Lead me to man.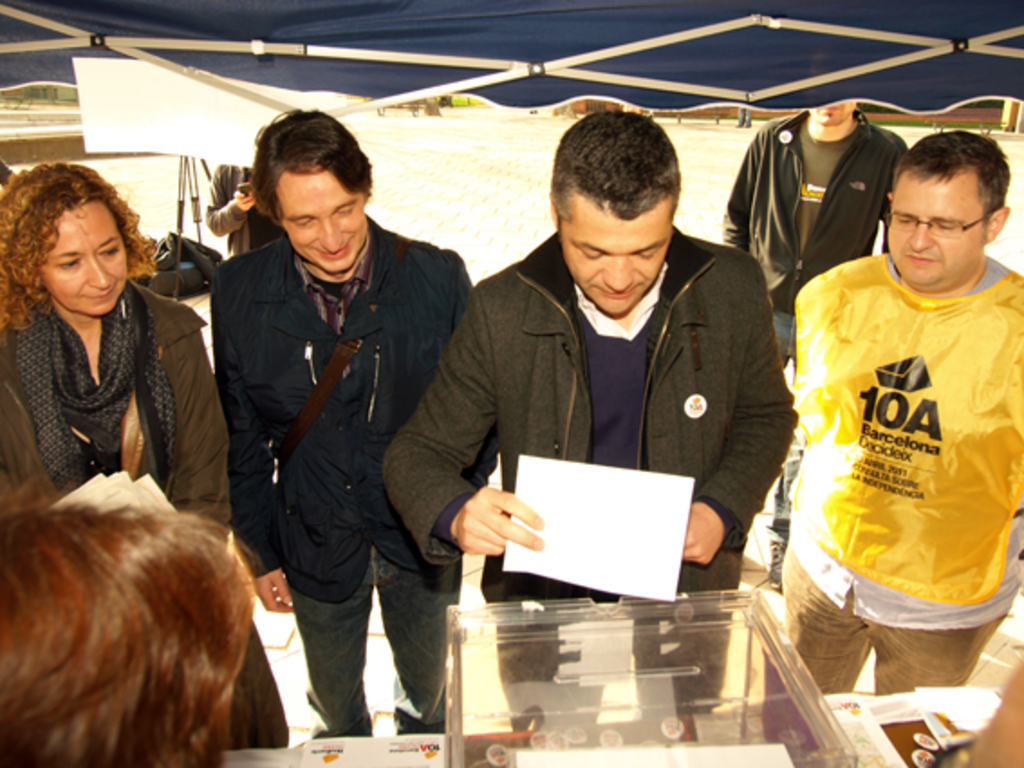
Lead to rect(759, 132, 1022, 752).
